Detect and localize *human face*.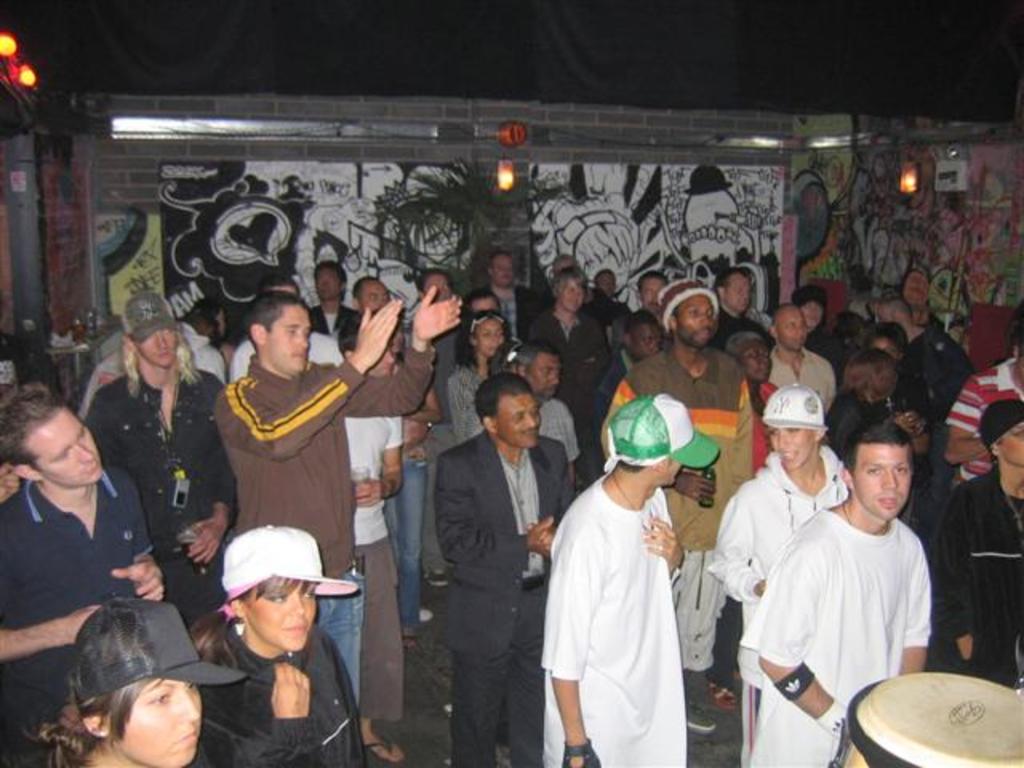
Localized at pyautogui.locateOnScreen(104, 670, 206, 766).
